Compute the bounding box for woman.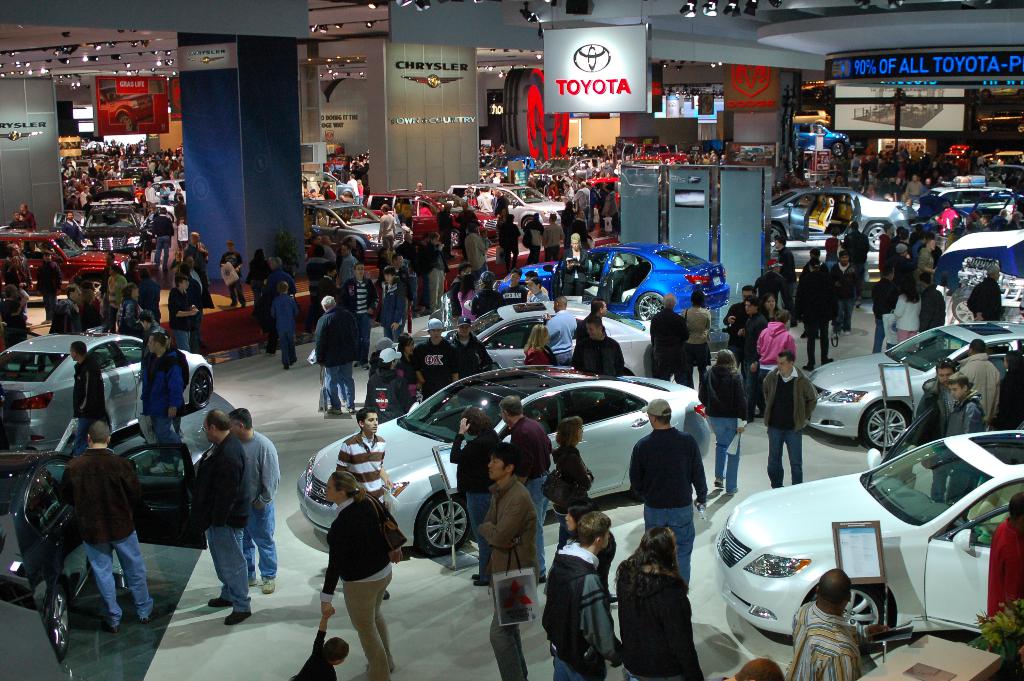
locate(758, 293, 791, 324).
